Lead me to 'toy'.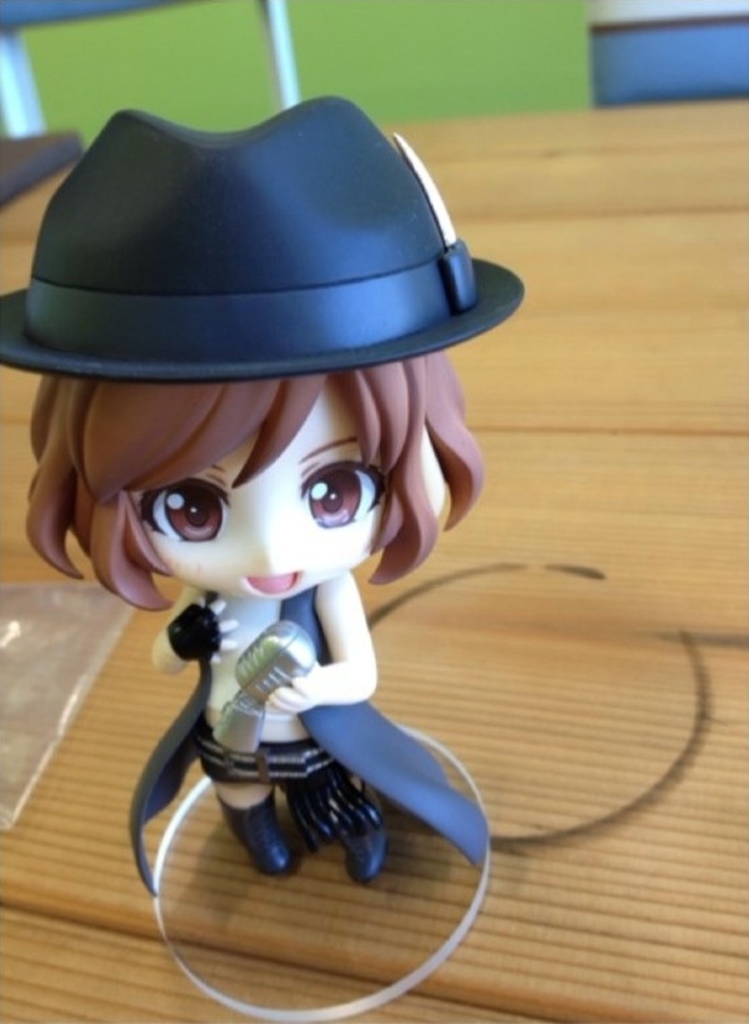
Lead to [left=0, top=87, right=566, bottom=897].
